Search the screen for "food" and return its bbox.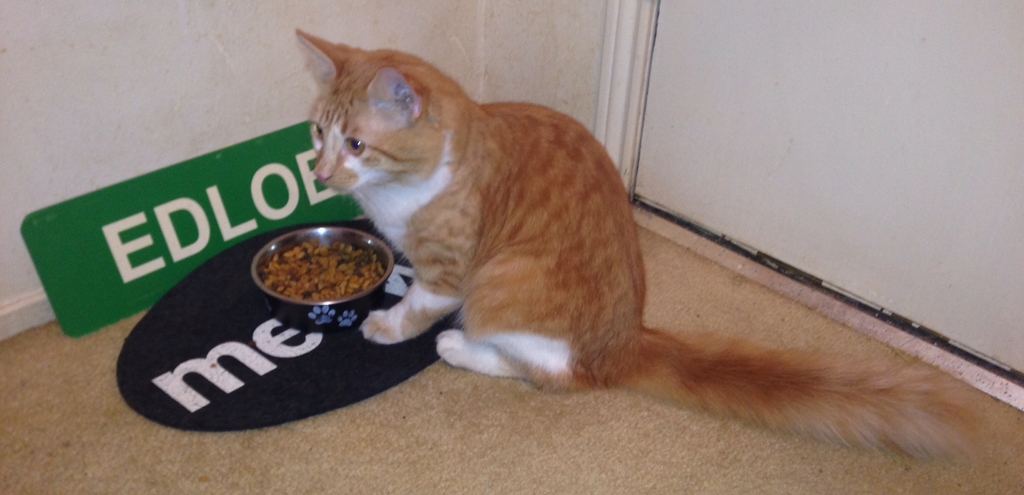
Found: x1=259, y1=238, x2=388, y2=304.
